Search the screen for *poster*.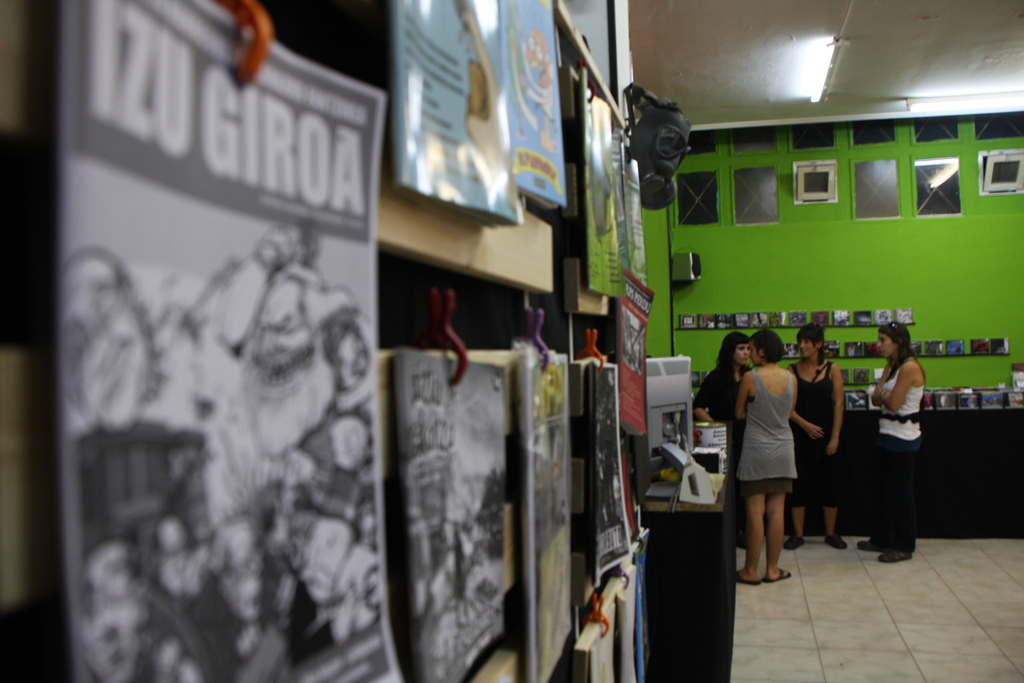
Found at 513:348:572:682.
